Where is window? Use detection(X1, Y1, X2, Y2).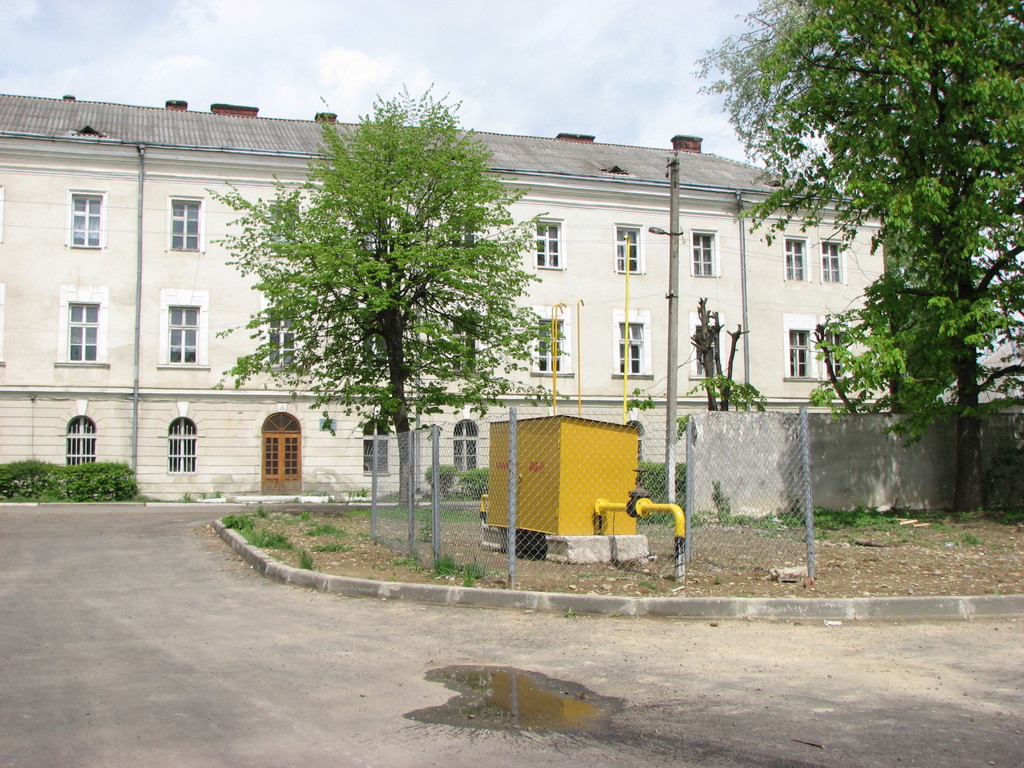
detection(614, 324, 645, 378).
